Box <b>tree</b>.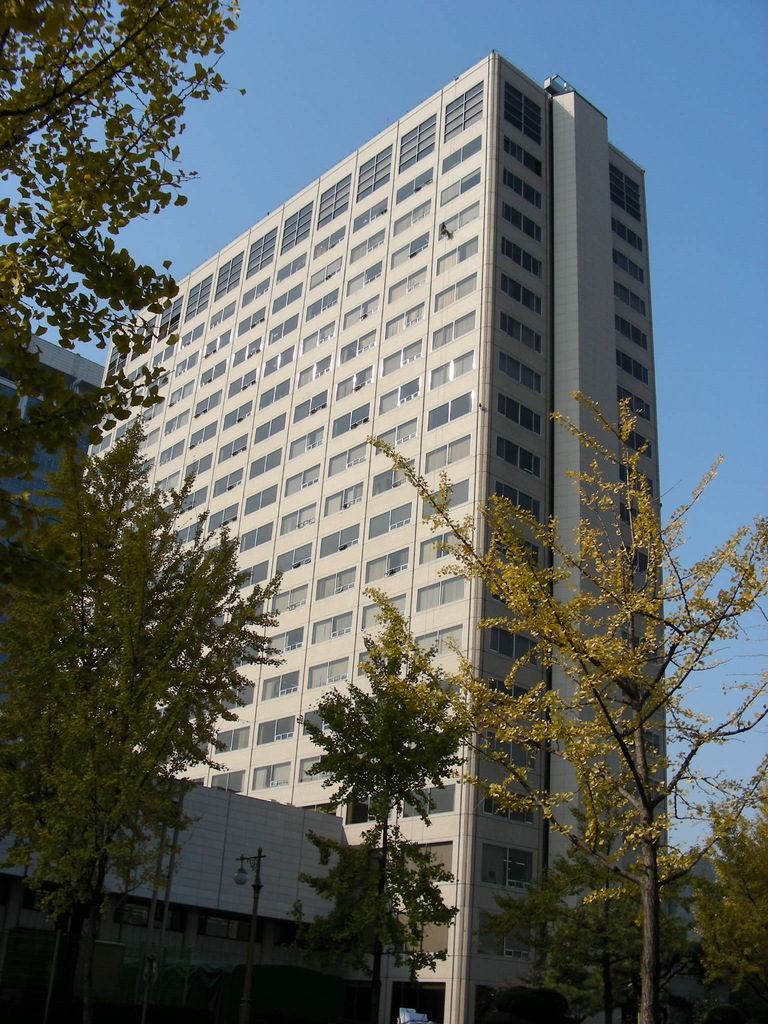
box=[0, 430, 293, 1023].
